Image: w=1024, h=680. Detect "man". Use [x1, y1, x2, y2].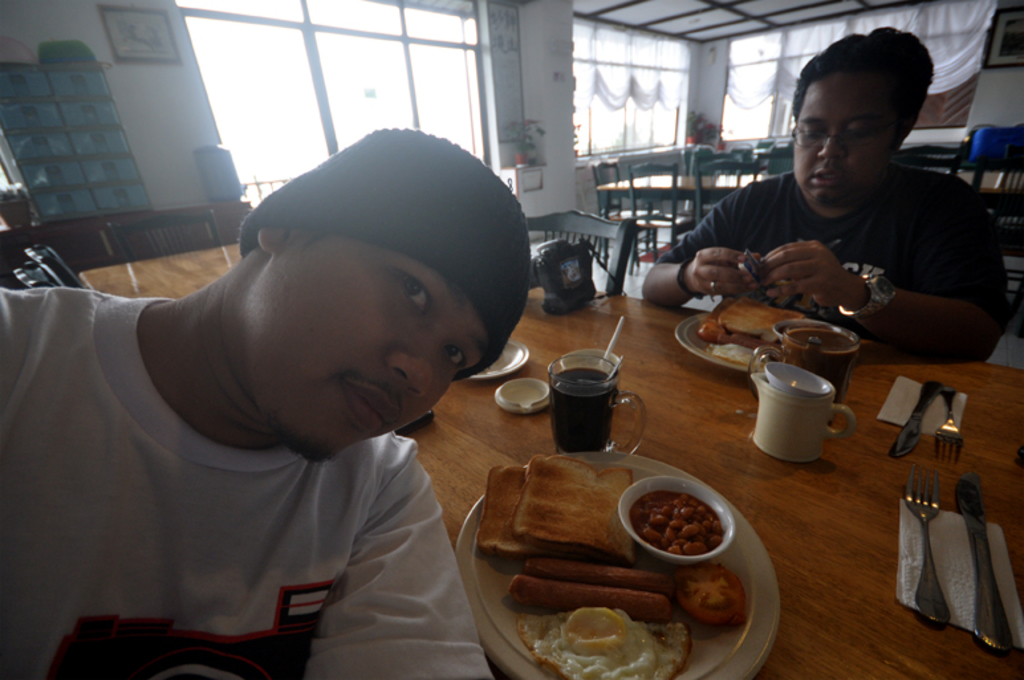
[0, 125, 532, 679].
